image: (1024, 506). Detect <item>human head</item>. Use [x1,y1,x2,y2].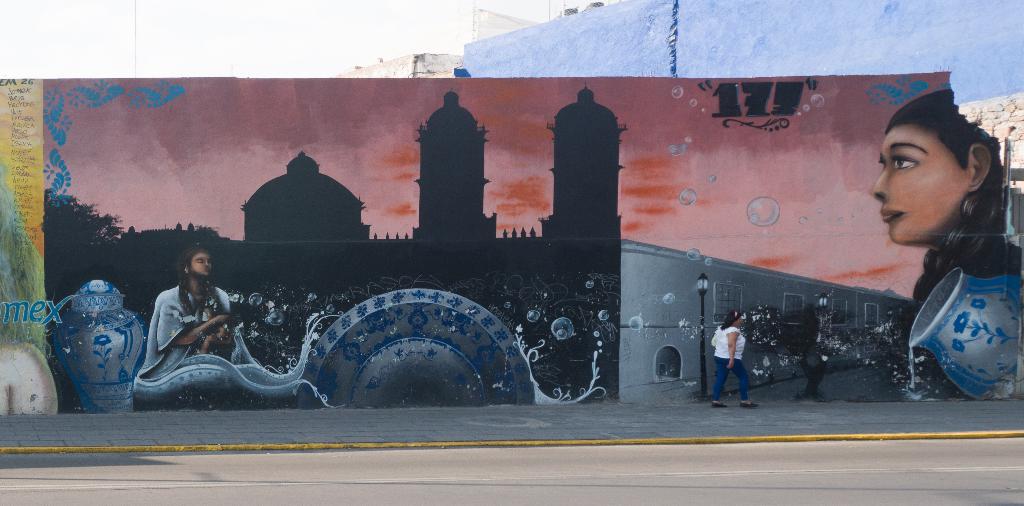
[862,87,995,248].
